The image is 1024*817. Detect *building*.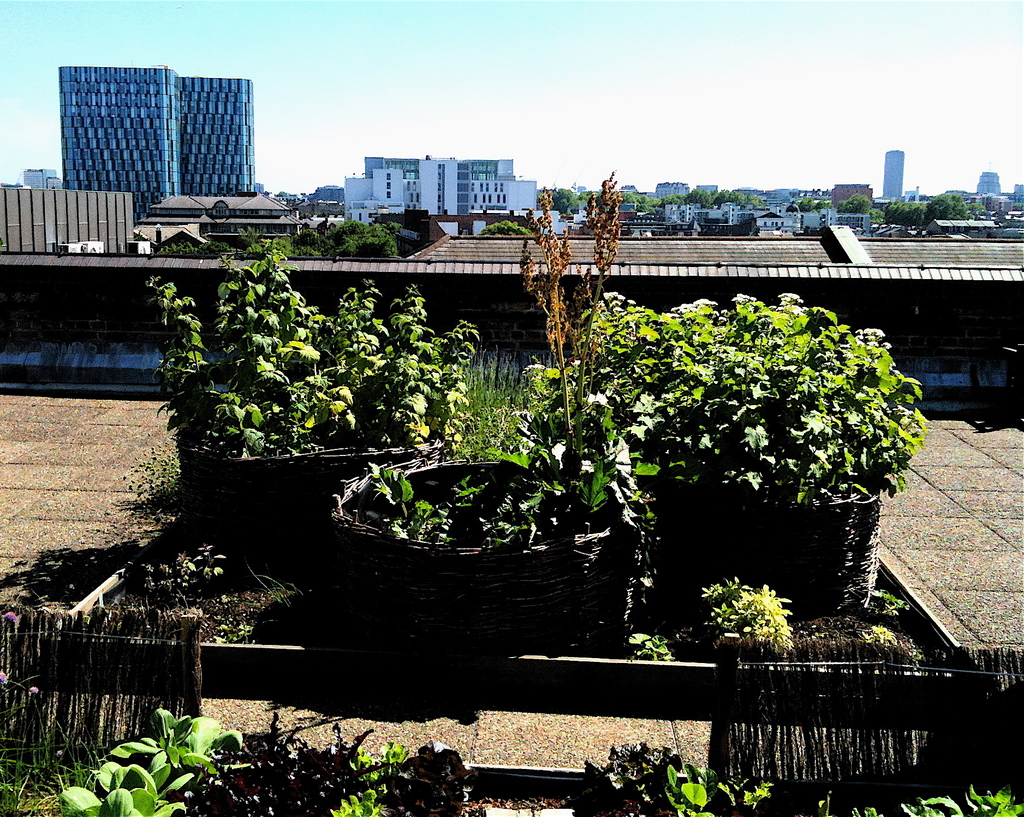
Detection: {"x1": 342, "y1": 155, "x2": 566, "y2": 245}.
